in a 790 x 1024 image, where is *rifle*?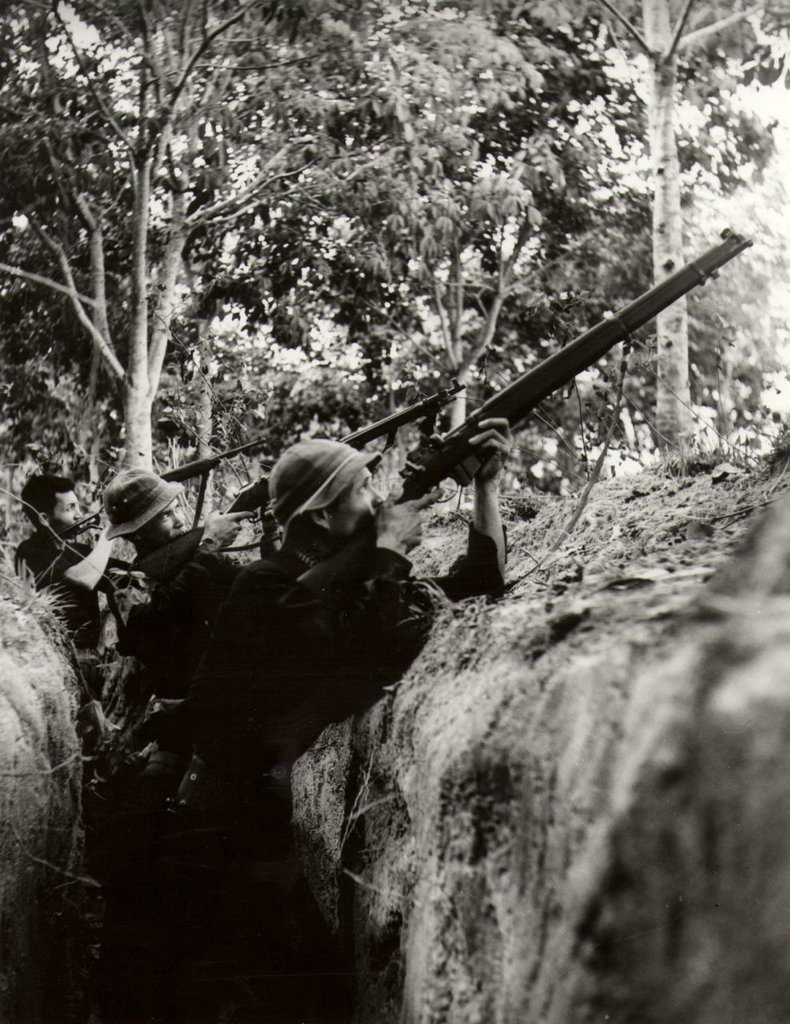
<region>292, 219, 760, 597</region>.
